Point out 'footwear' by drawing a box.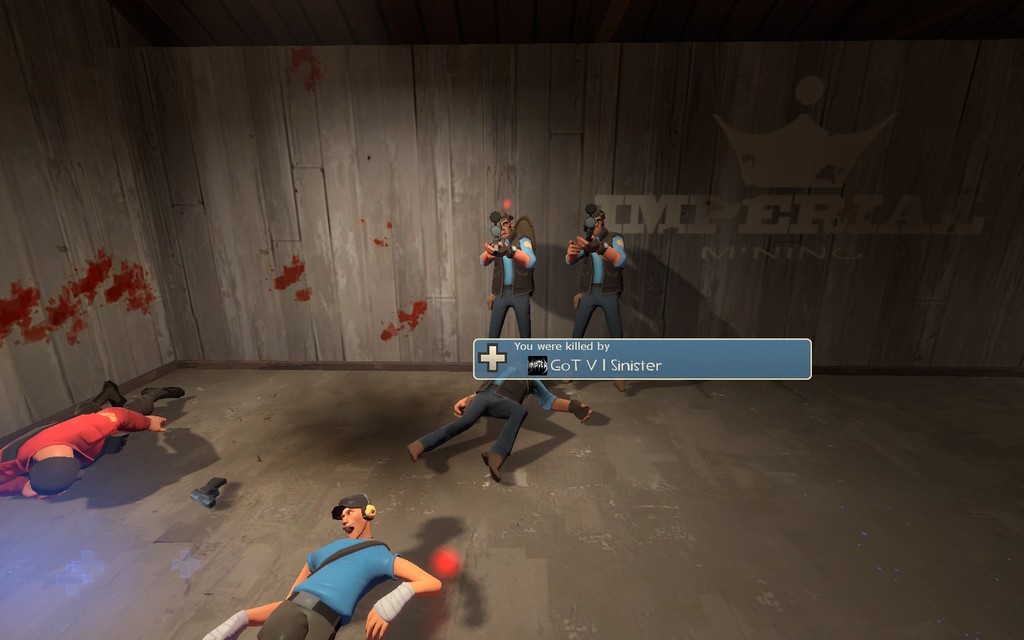
crop(94, 383, 130, 409).
